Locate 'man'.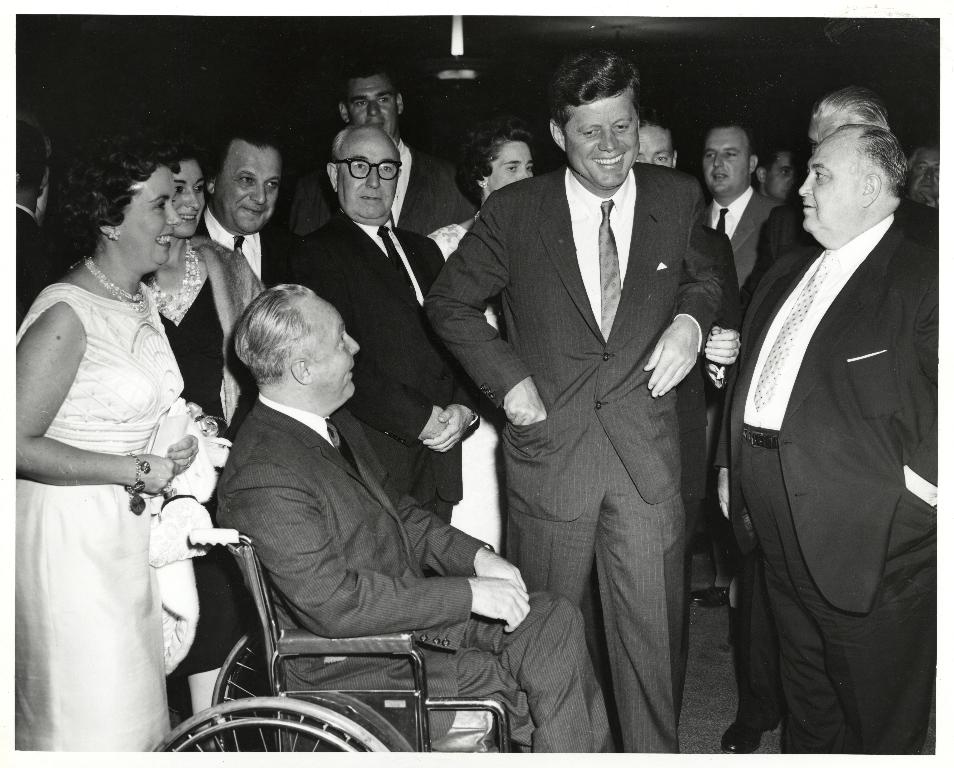
Bounding box: select_region(334, 75, 471, 253).
